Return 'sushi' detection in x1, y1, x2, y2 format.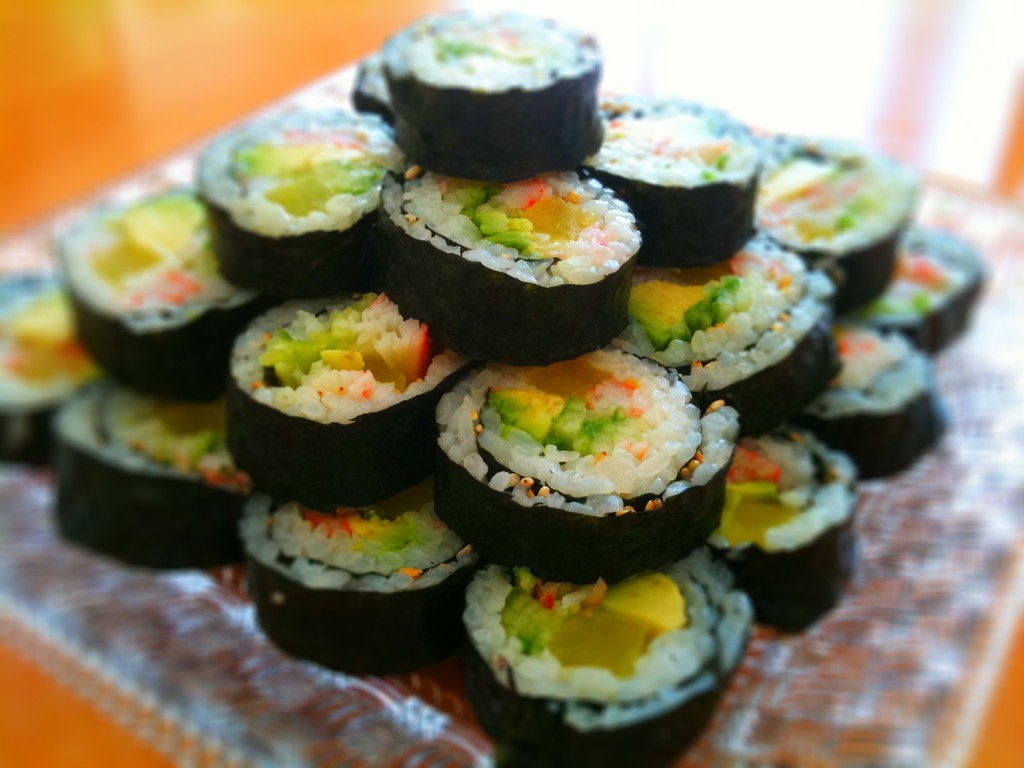
365, 24, 601, 180.
